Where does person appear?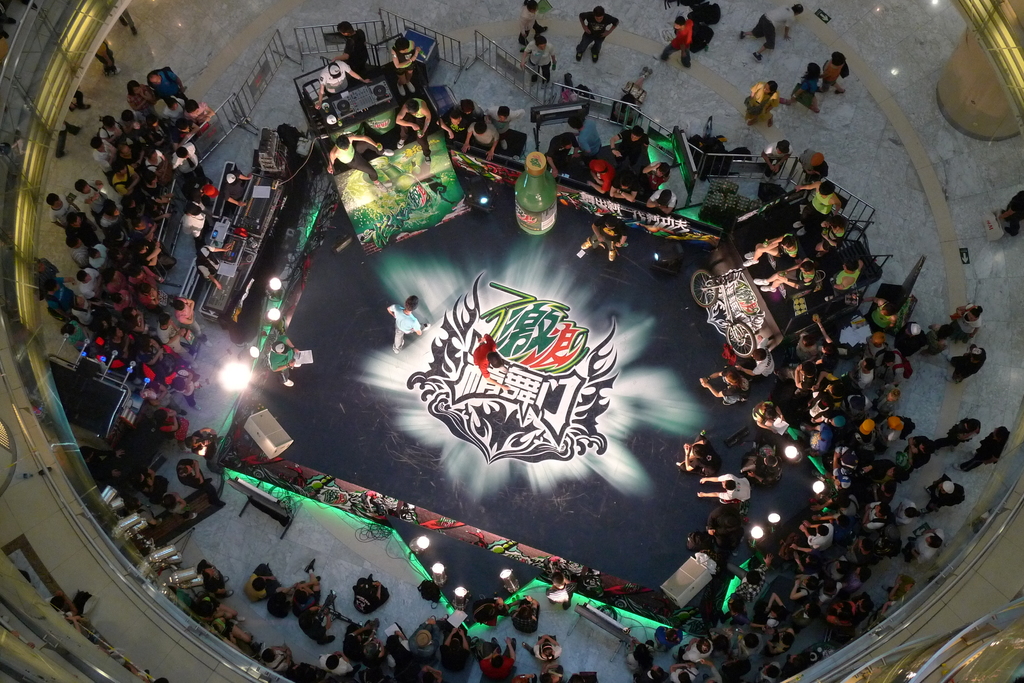
Appears at [782,60,820,114].
